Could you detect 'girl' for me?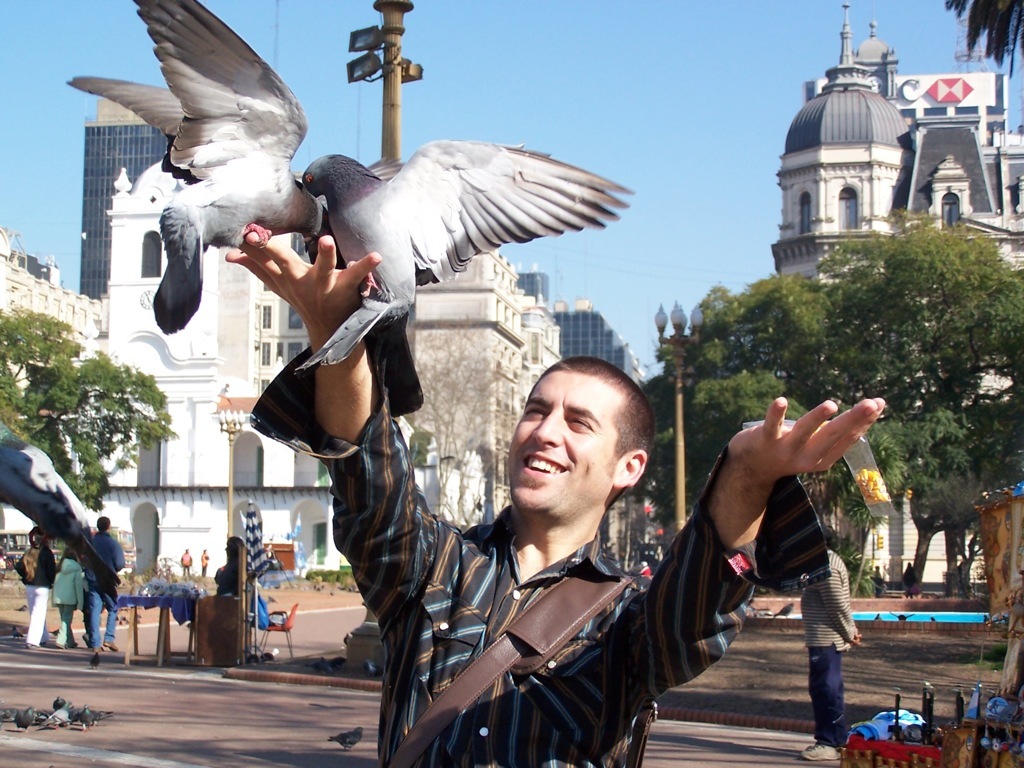
Detection result: [49, 543, 84, 649].
